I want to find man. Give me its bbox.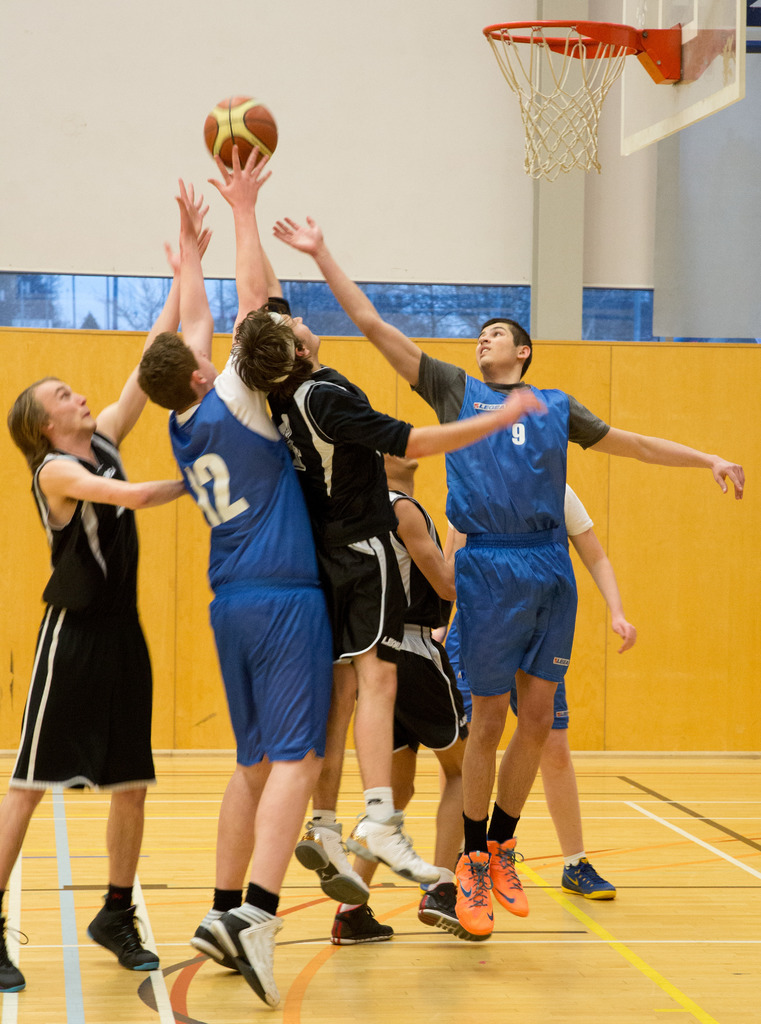
x1=441 y1=475 x2=639 y2=900.
